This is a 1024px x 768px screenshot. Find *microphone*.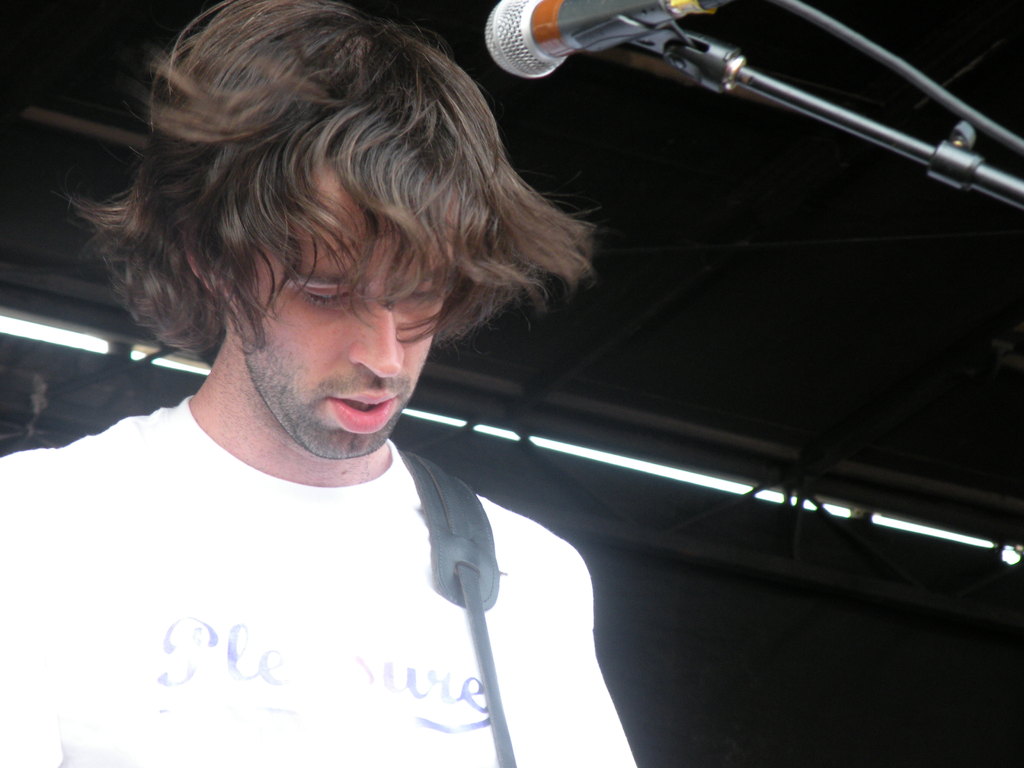
Bounding box: {"left": 496, "top": 0, "right": 993, "bottom": 204}.
